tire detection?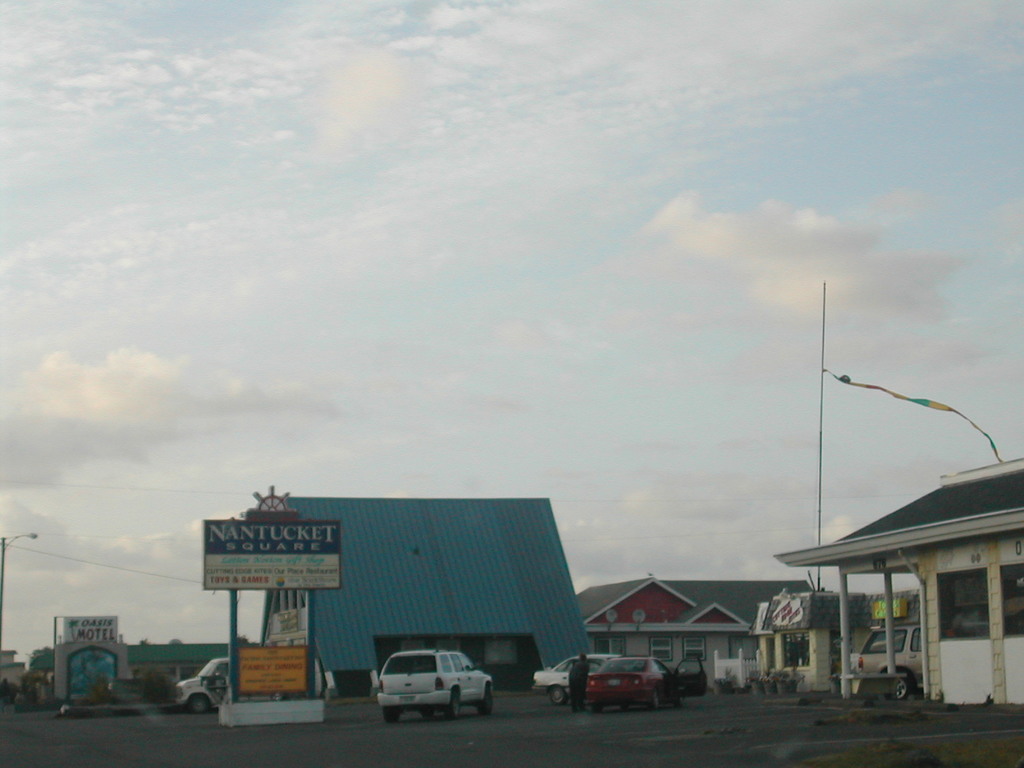
<bbox>548, 688, 568, 707</bbox>
